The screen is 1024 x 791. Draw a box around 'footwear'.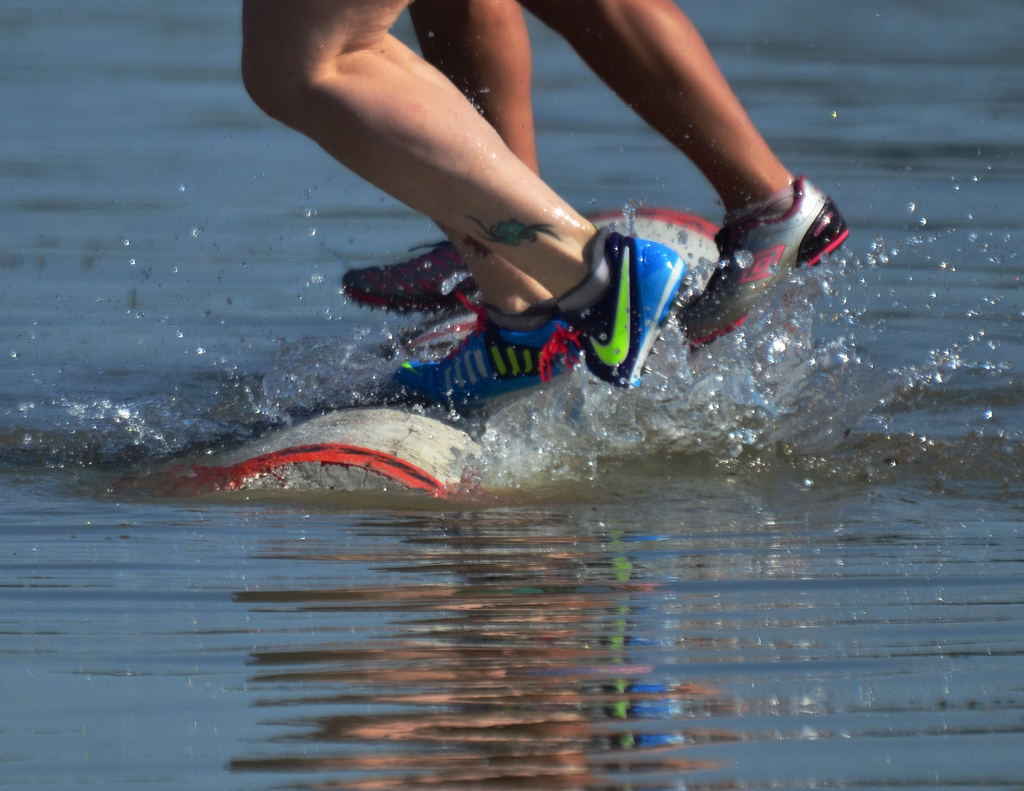
bbox(345, 244, 476, 317).
